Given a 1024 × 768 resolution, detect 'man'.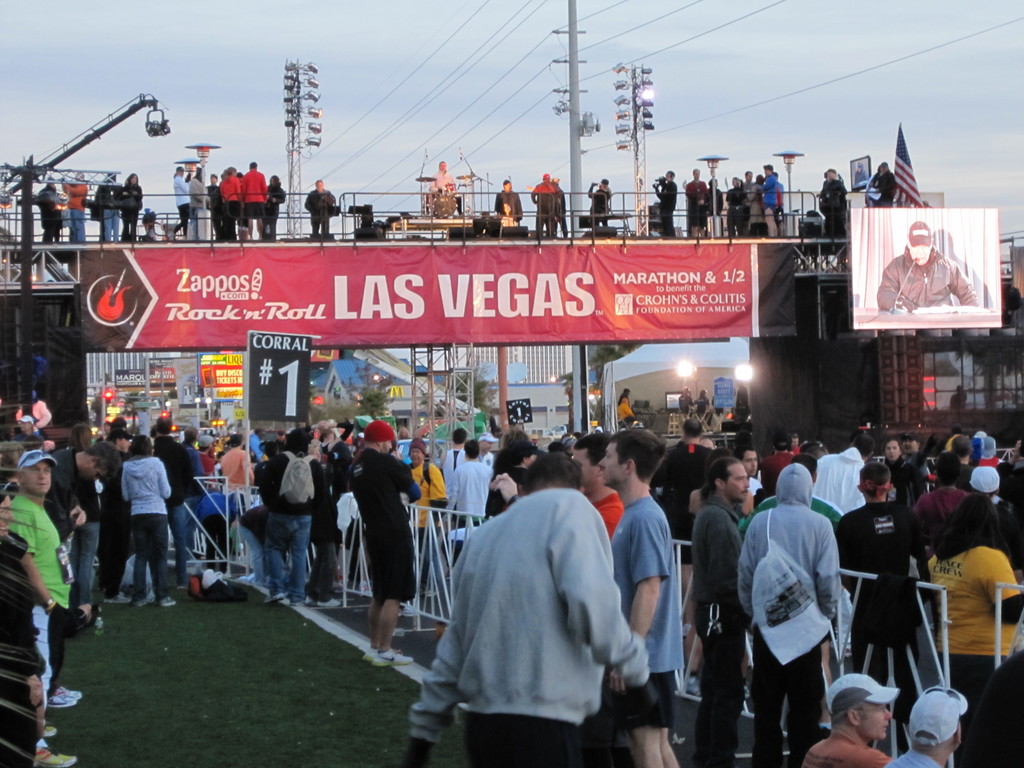
detection(945, 435, 979, 488).
